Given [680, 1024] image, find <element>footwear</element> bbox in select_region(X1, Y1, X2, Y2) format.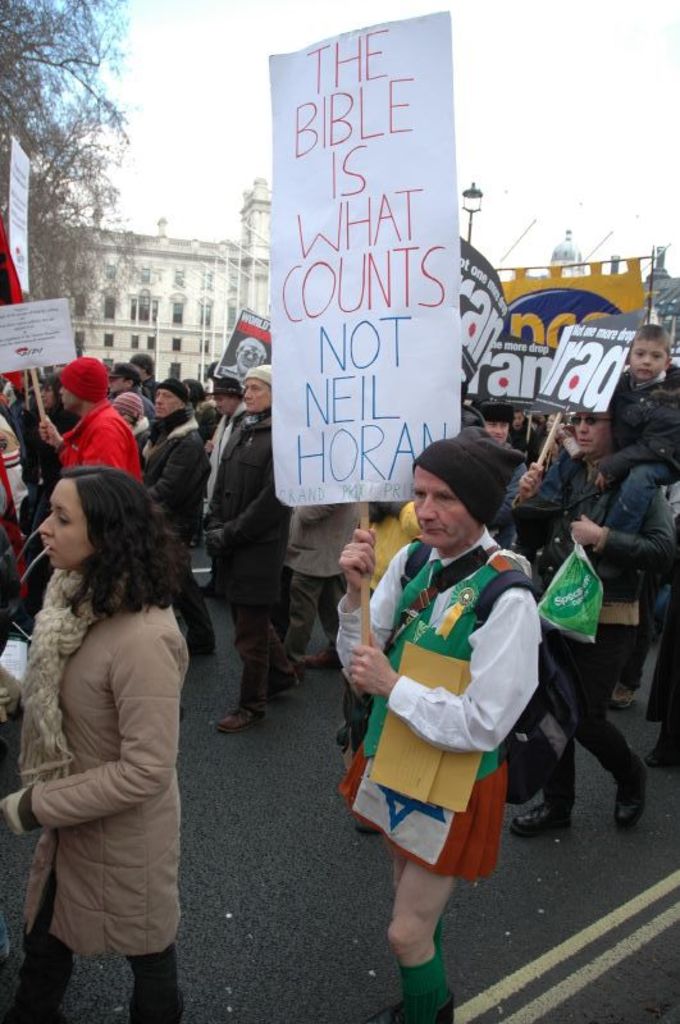
select_region(214, 704, 268, 731).
